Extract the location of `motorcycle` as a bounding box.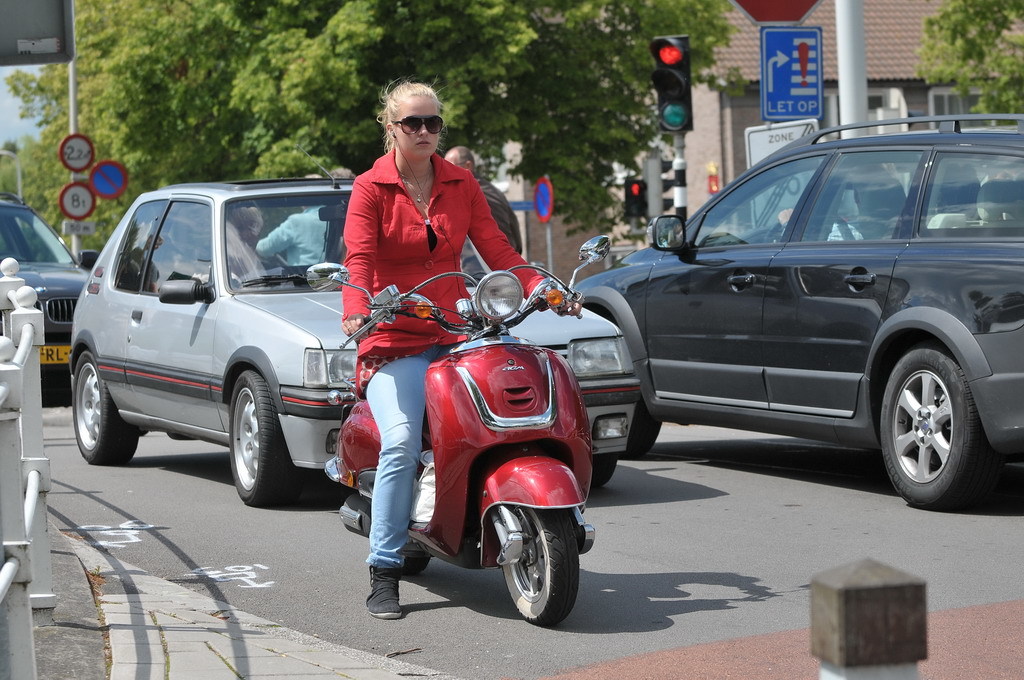
bbox(323, 260, 623, 642).
